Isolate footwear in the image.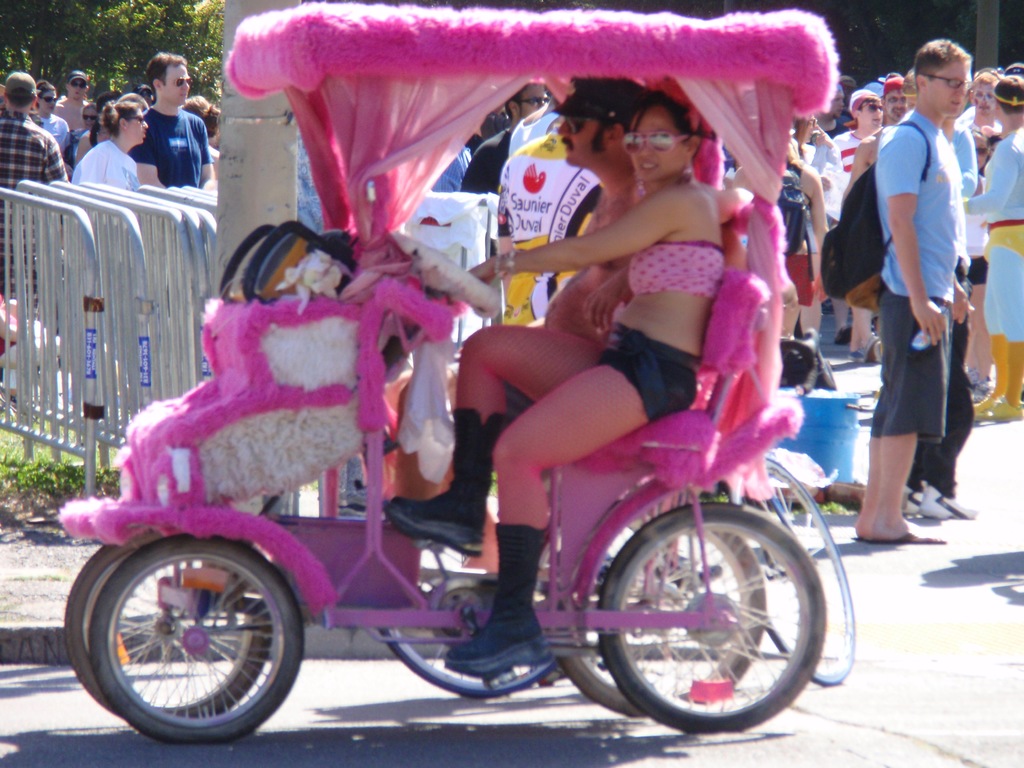
Isolated region: [left=382, top=490, right=484, bottom=558].
